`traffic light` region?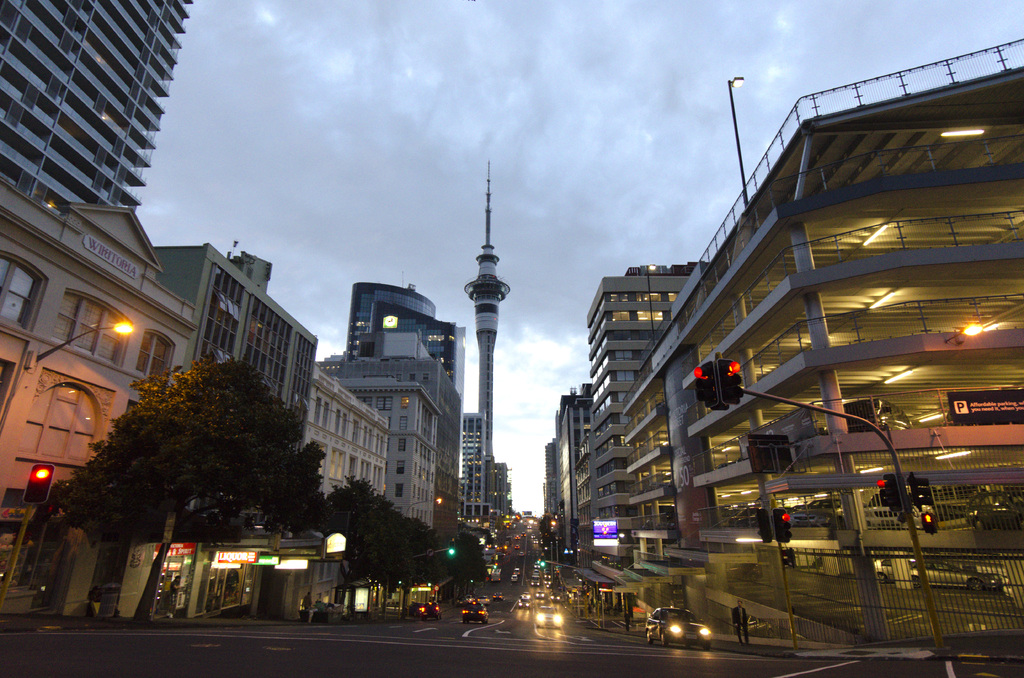
box=[449, 542, 456, 553]
